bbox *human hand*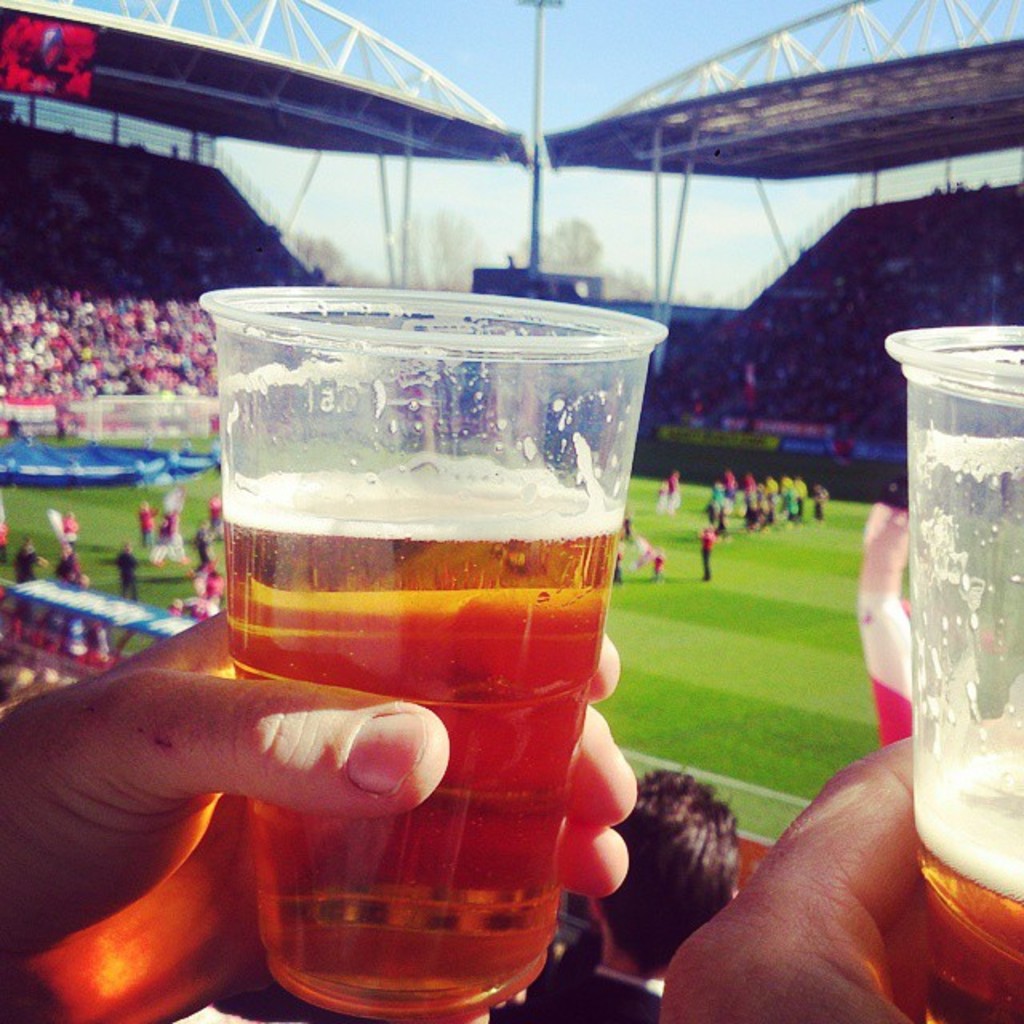
bbox(0, 603, 640, 1022)
